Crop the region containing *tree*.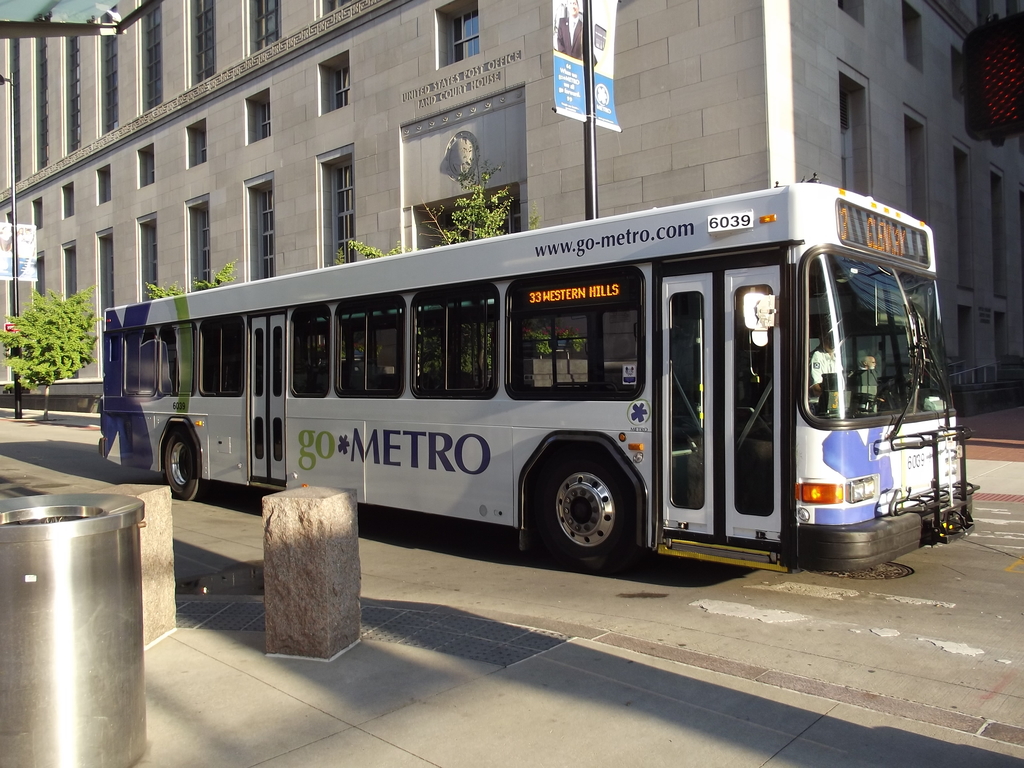
Crop region: bbox=[0, 284, 106, 419].
